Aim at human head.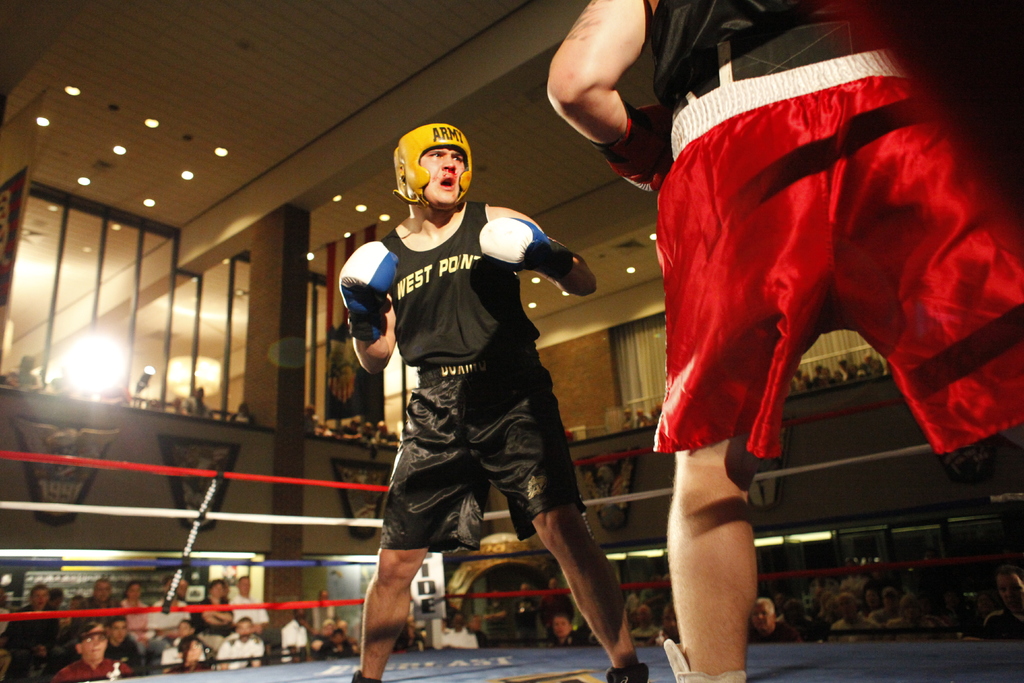
Aimed at left=349, top=414, right=360, bottom=429.
